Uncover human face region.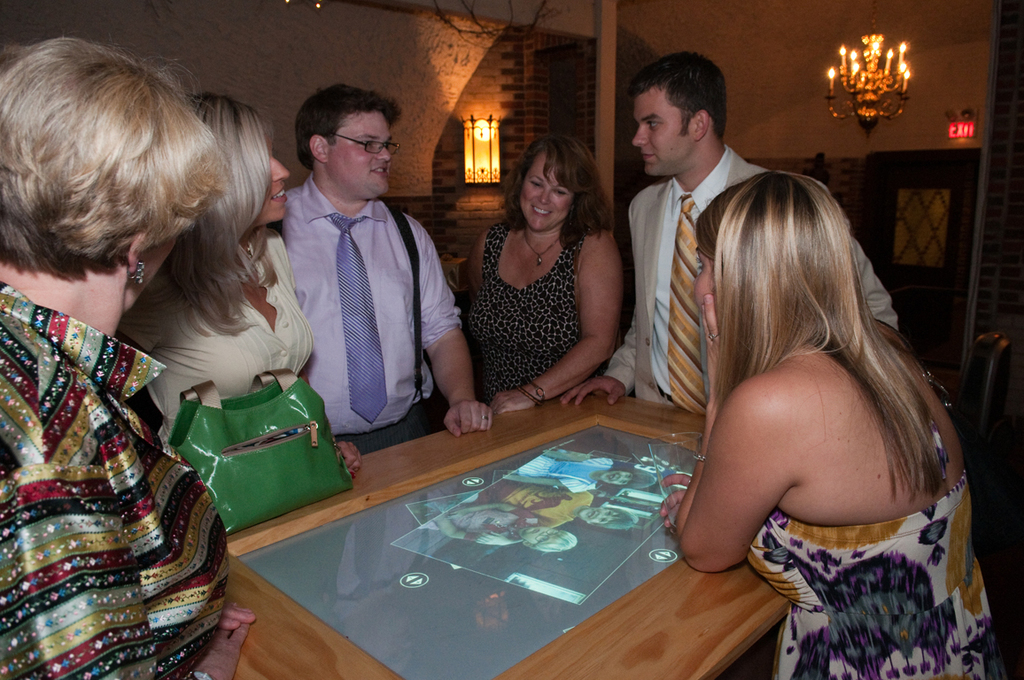
Uncovered: 631, 88, 694, 175.
